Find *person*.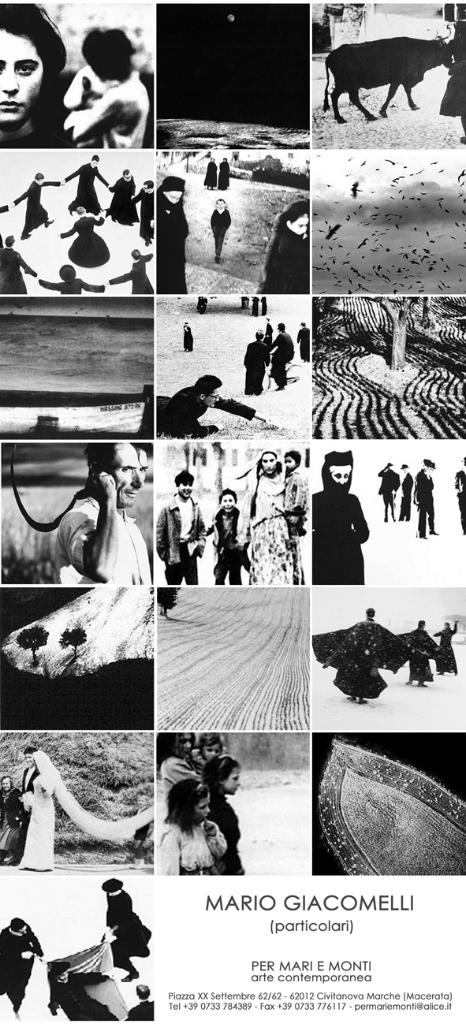
locate(217, 155, 231, 192).
